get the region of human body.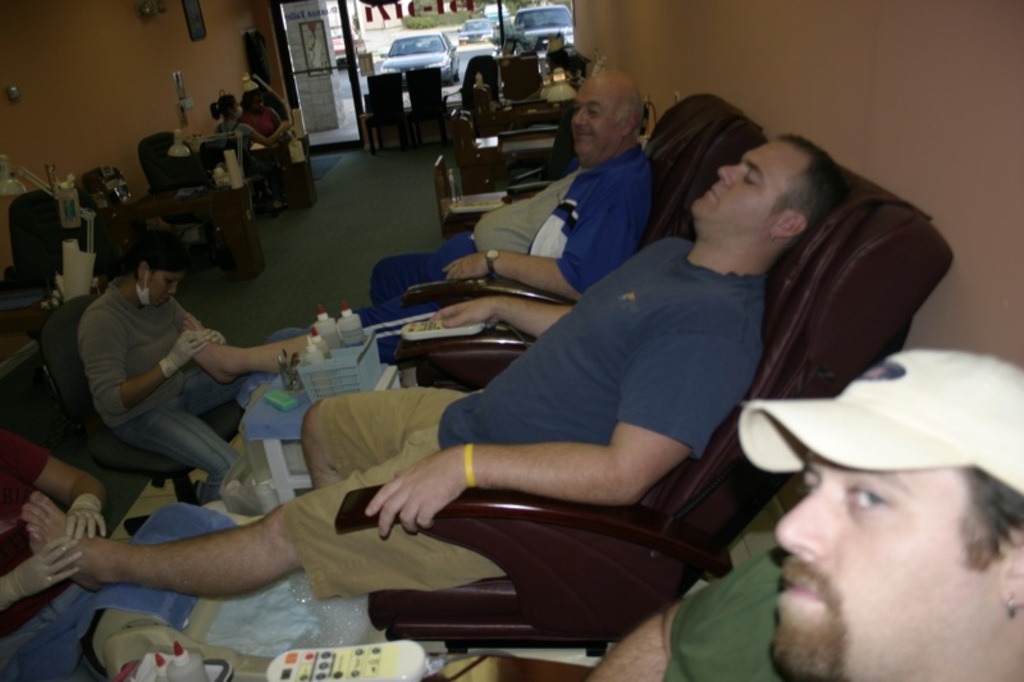
<region>177, 142, 657, 386</region>.
